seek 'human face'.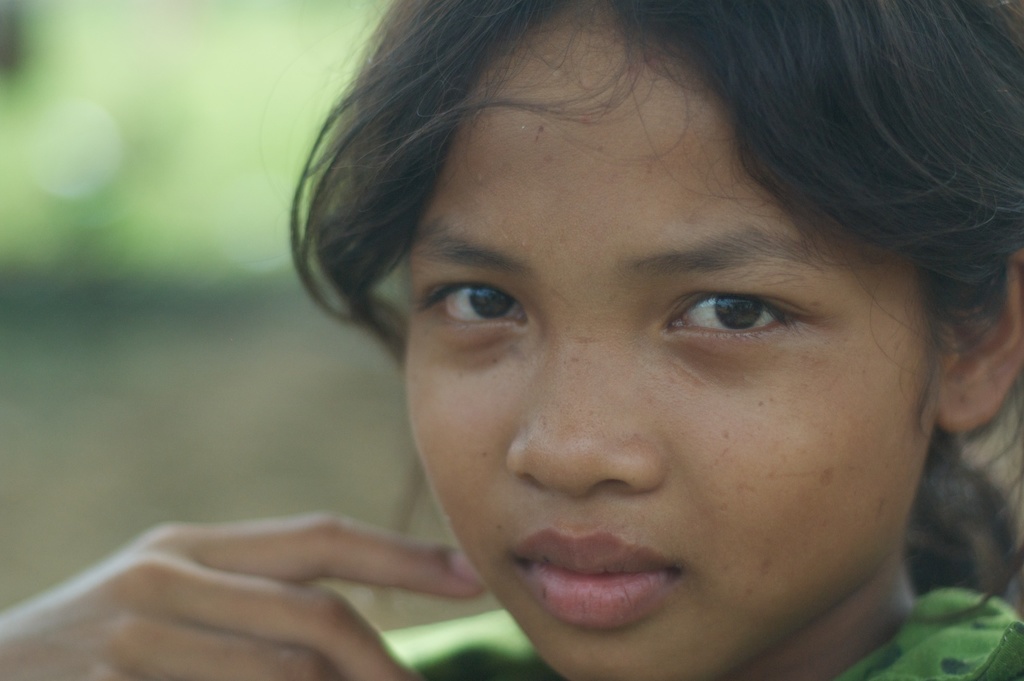
left=413, top=0, right=939, bottom=680.
